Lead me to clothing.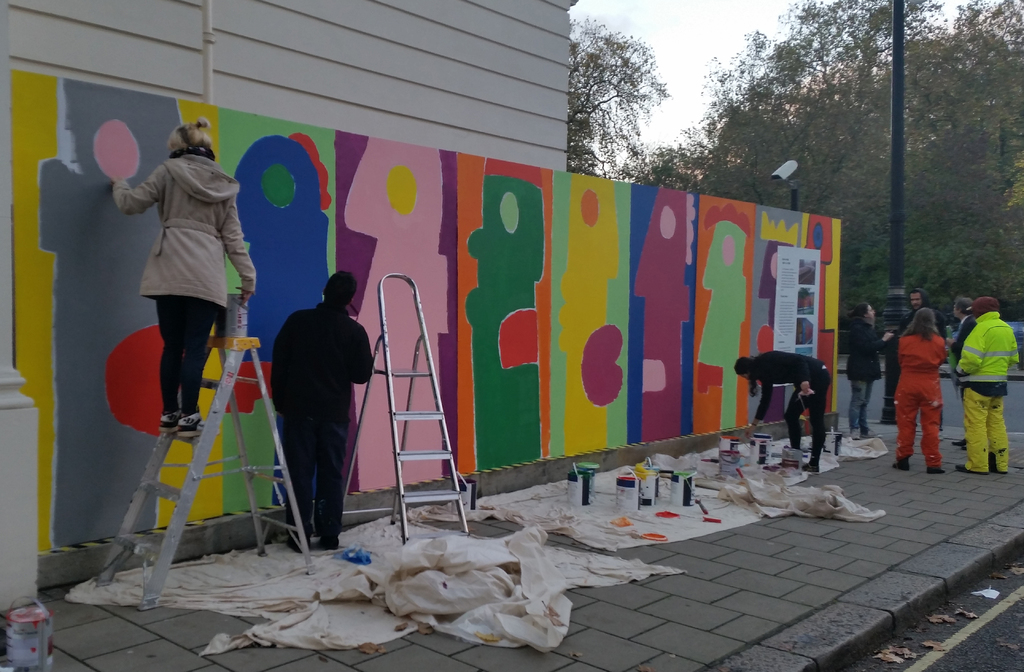
Lead to box(753, 354, 824, 468).
